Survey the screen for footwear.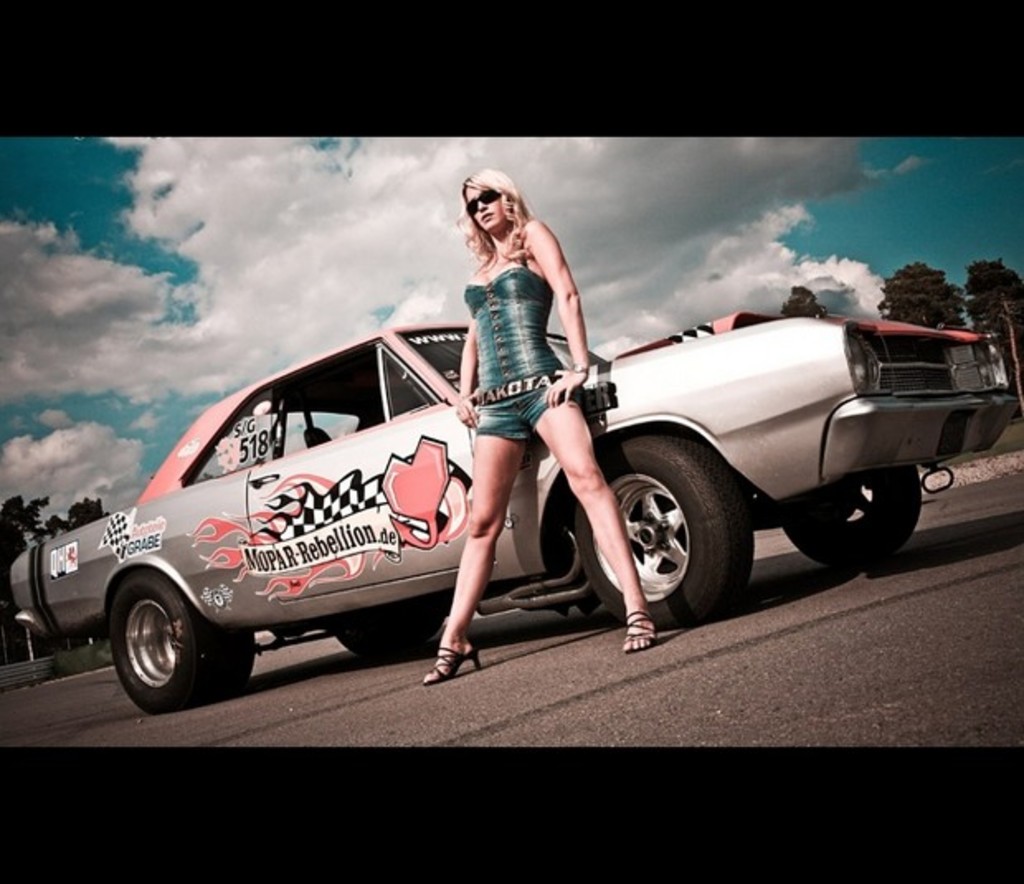
Survey found: (x1=619, y1=616, x2=662, y2=656).
